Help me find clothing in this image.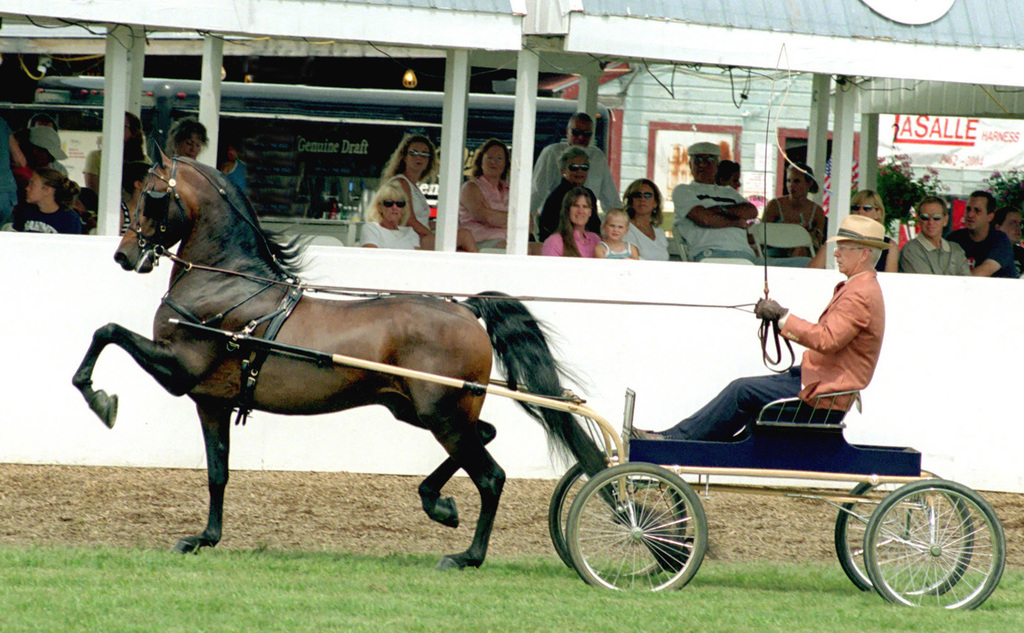
Found it: (x1=533, y1=130, x2=624, y2=216).
